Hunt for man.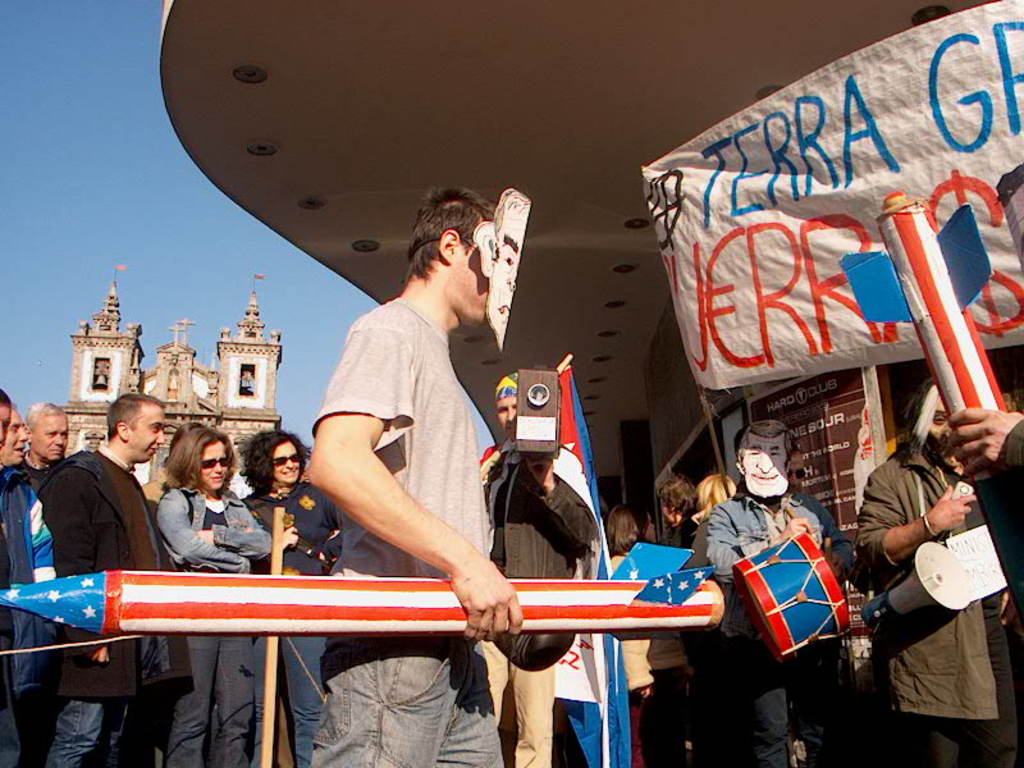
Hunted down at (x1=297, y1=183, x2=520, y2=681).
